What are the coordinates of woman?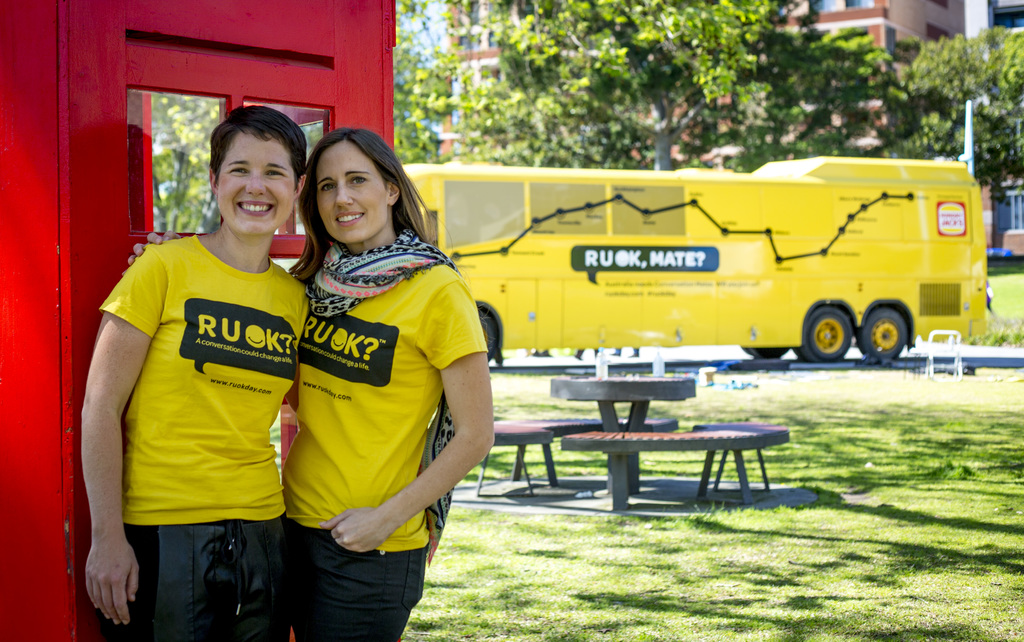
[left=74, top=106, right=312, bottom=641].
